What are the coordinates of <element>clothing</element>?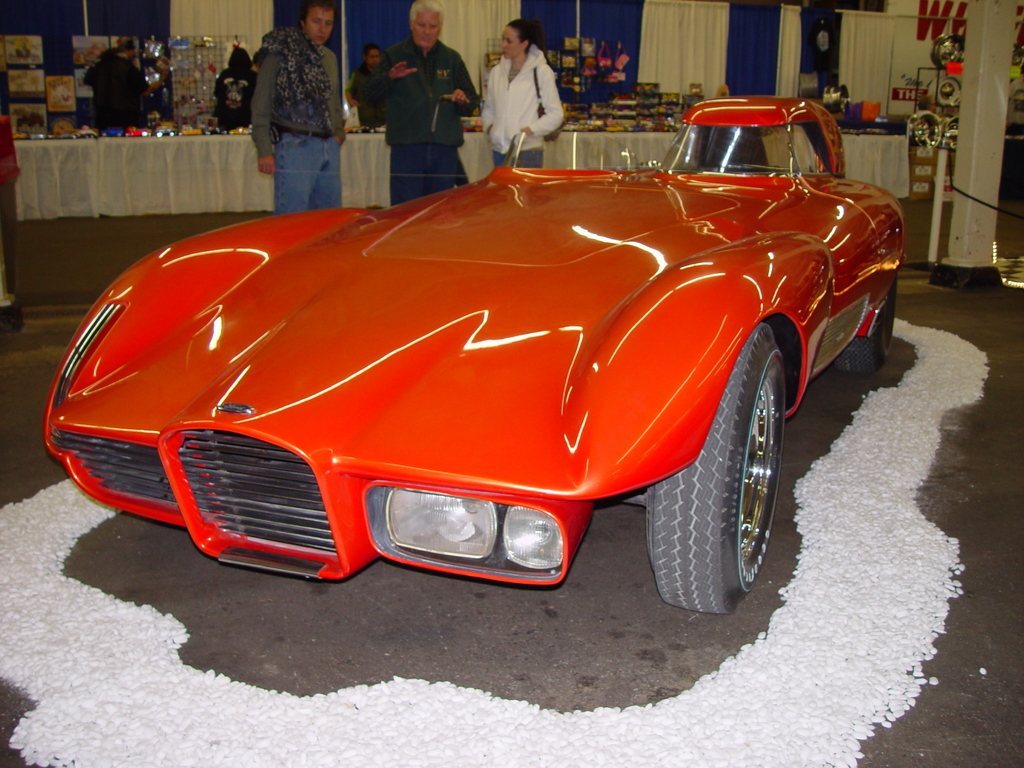
211 65 253 131.
